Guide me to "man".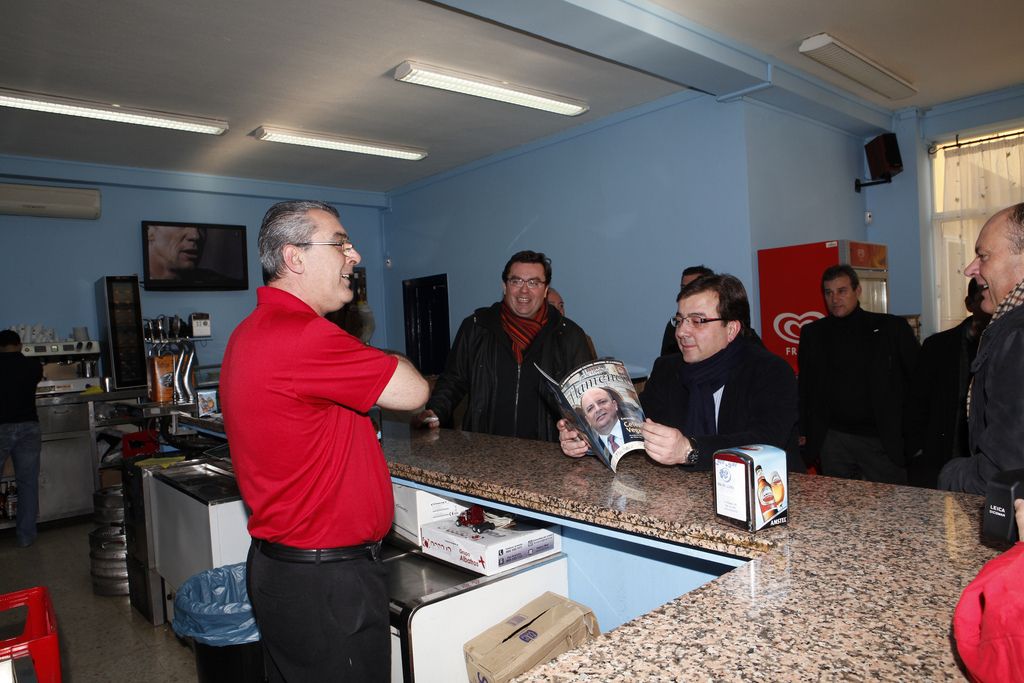
Guidance: 429/251/590/438.
